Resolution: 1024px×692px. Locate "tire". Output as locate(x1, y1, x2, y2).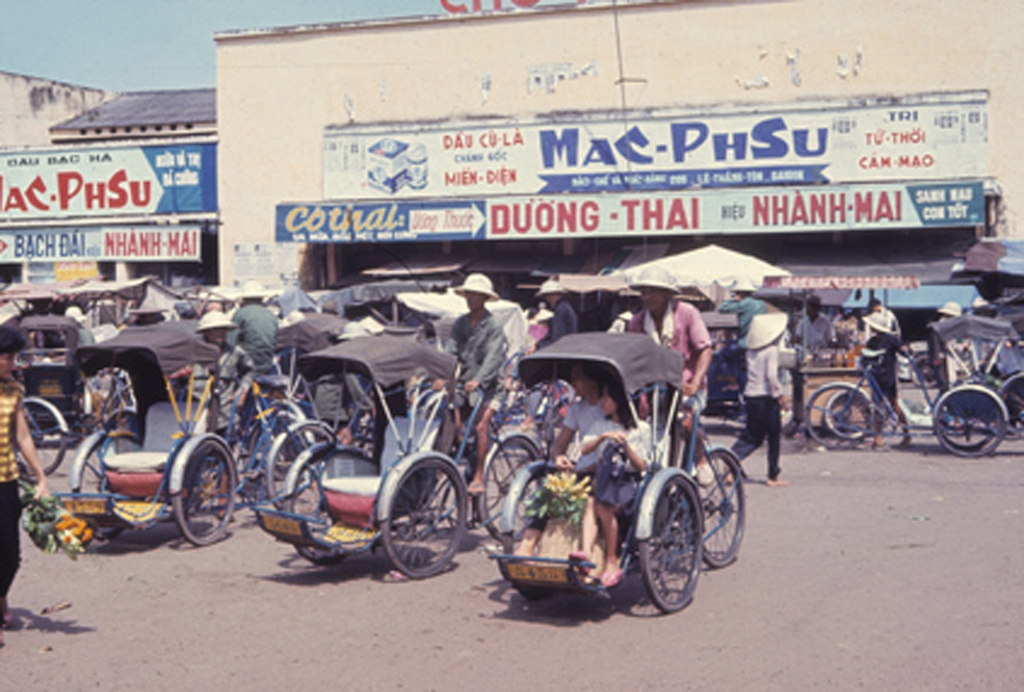
locate(478, 426, 551, 549).
